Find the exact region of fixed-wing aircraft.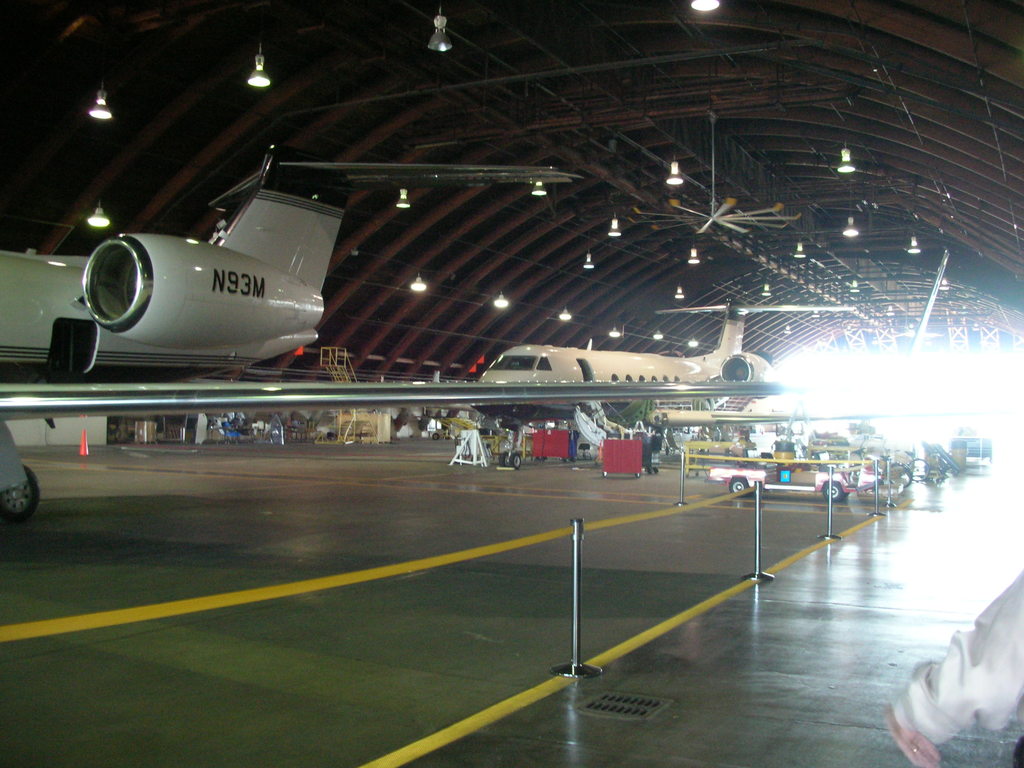
Exact region: bbox=[434, 285, 860, 470].
